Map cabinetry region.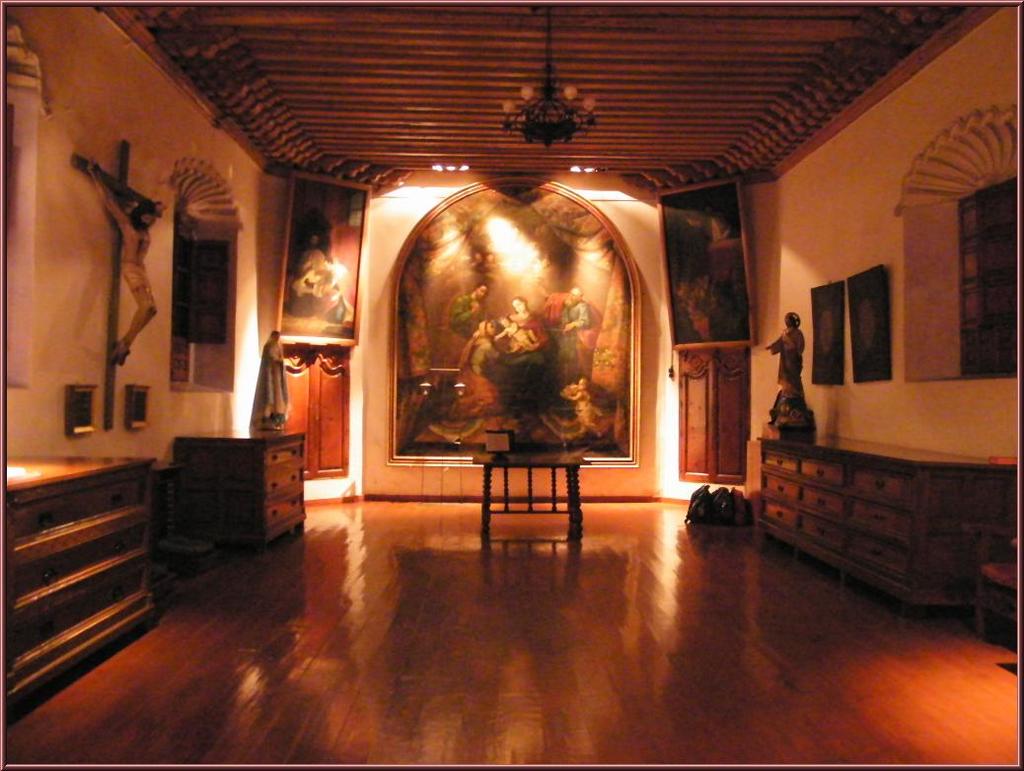
Mapped to (761,391,988,626).
